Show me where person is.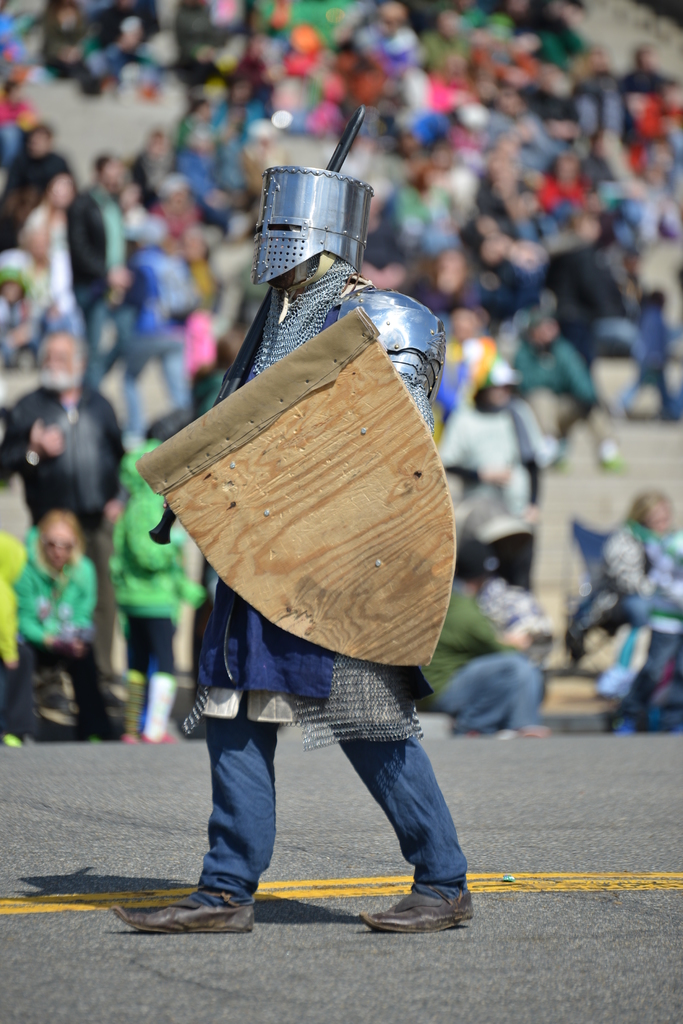
person is at {"left": 133, "top": 166, "right": 486, "bottom": 929}.
